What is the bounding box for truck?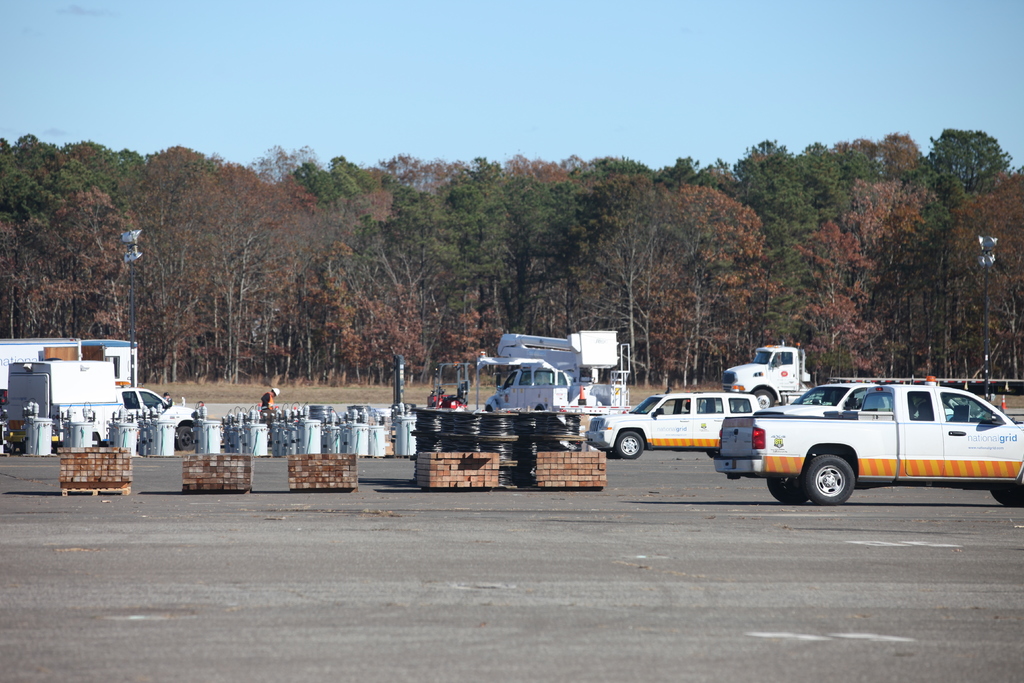
box=[722, 343, 815, 409].
